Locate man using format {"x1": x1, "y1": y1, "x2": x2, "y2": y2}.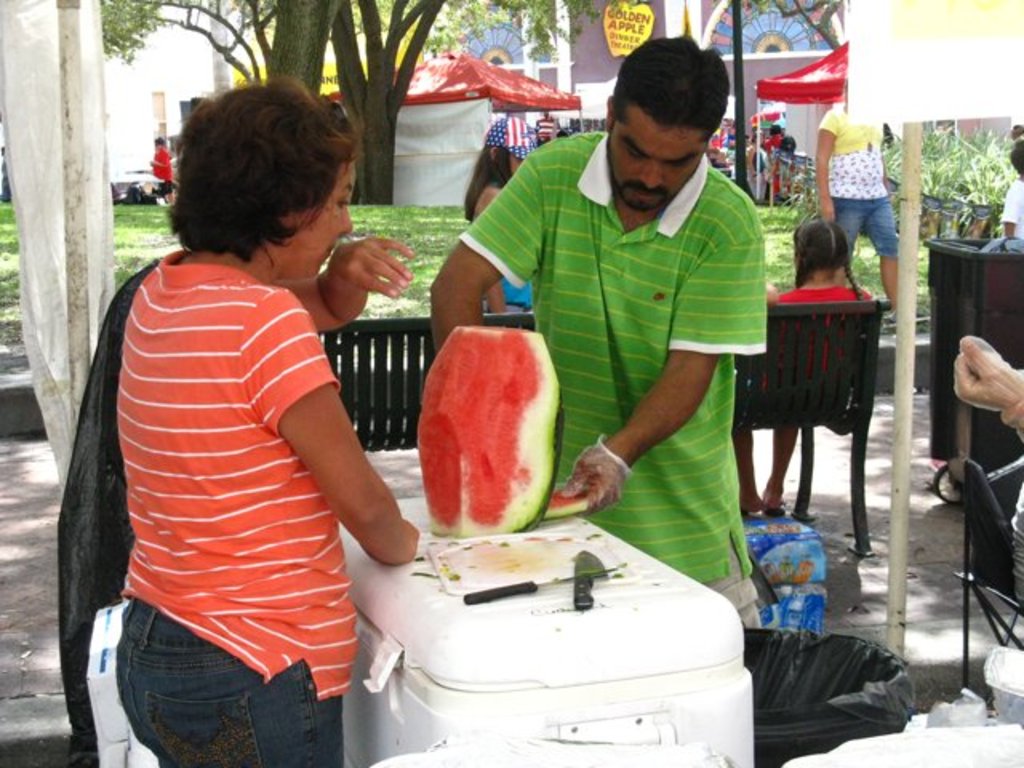
{"x1": 426, "y1": 61, "x2": 803, "y2": 635}.
